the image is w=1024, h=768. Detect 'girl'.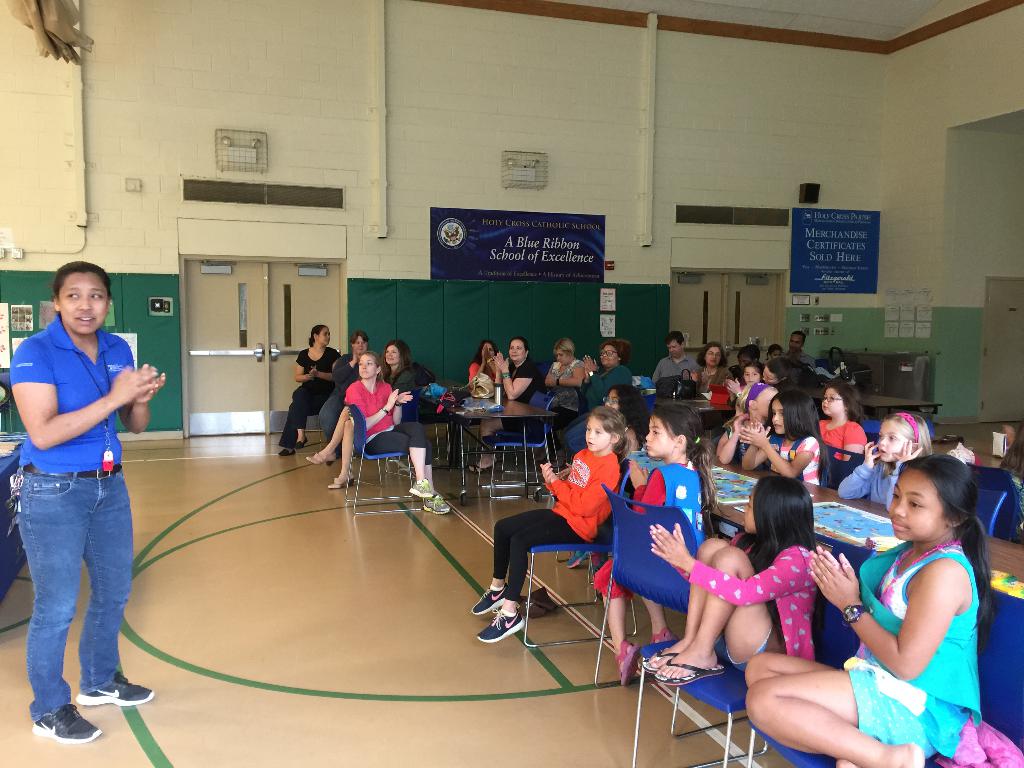
Detection: BBox(592, 396, 731, 680).
